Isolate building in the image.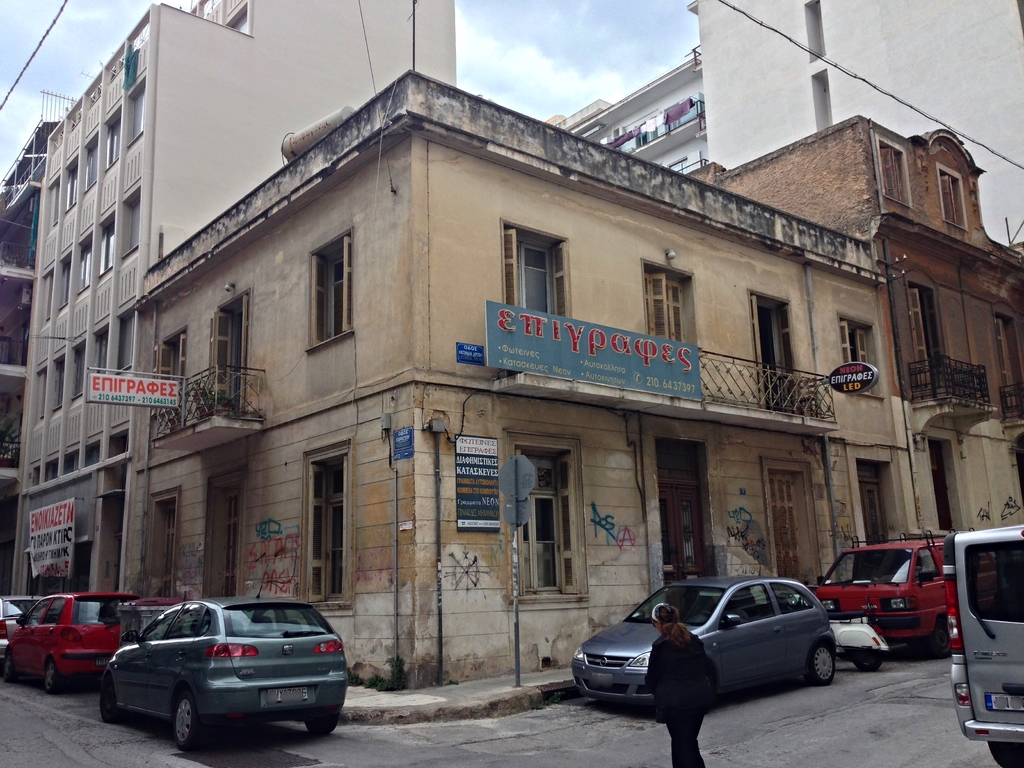
Isolated region: 122:67:921:687.
